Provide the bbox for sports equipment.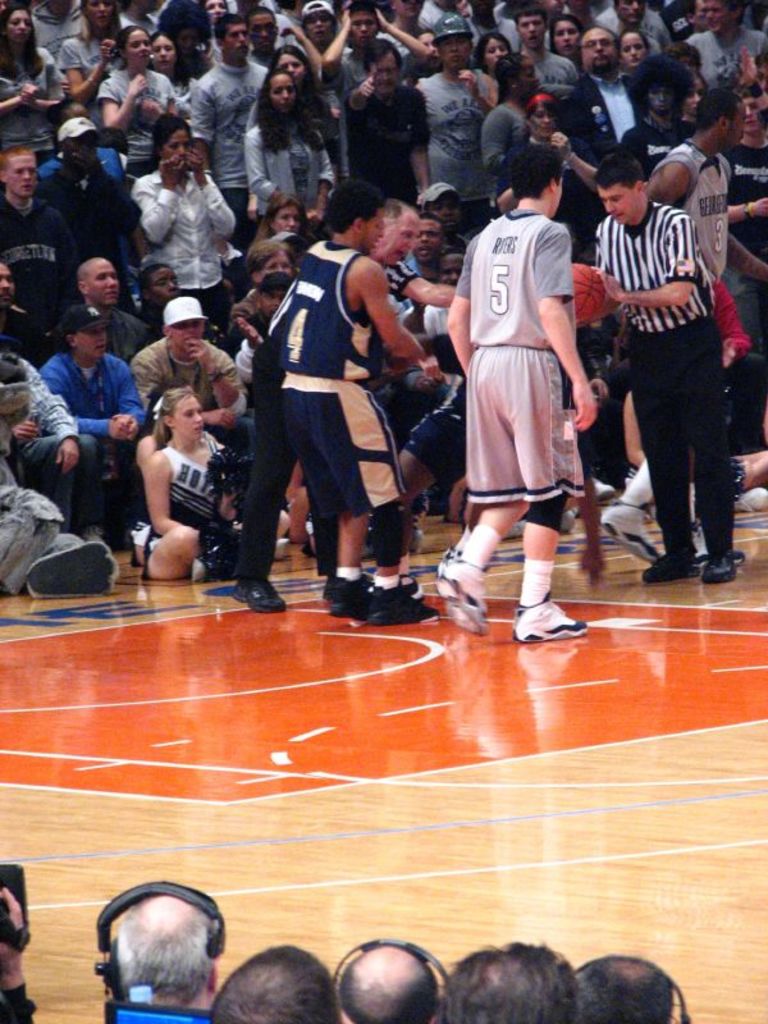
[516, 596, 588, 643].
